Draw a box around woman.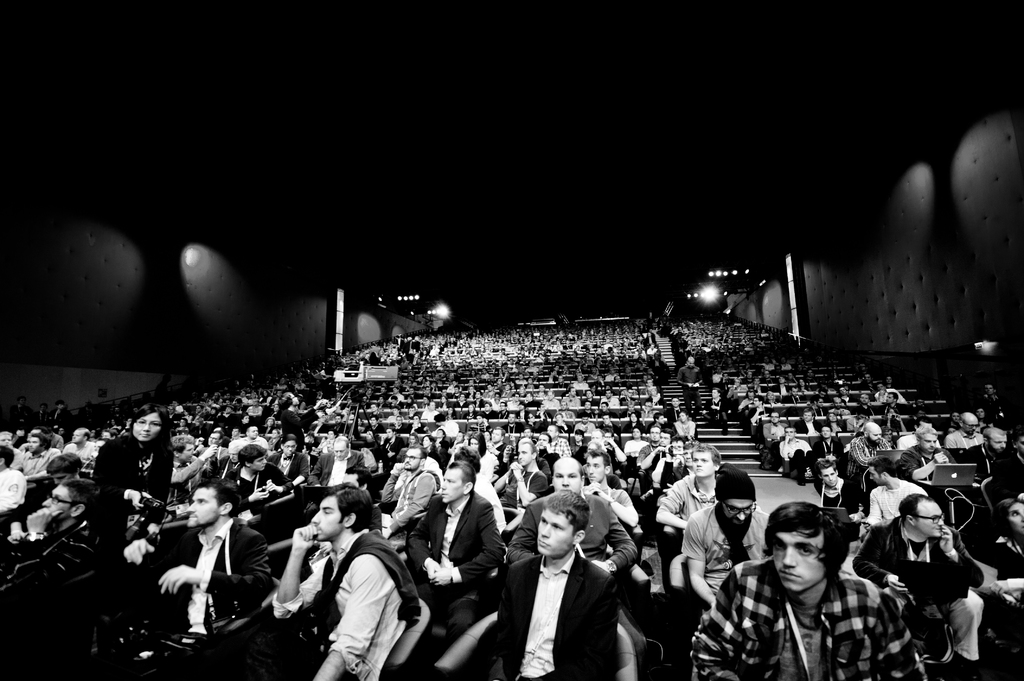
[96, 405, 170, 565].
